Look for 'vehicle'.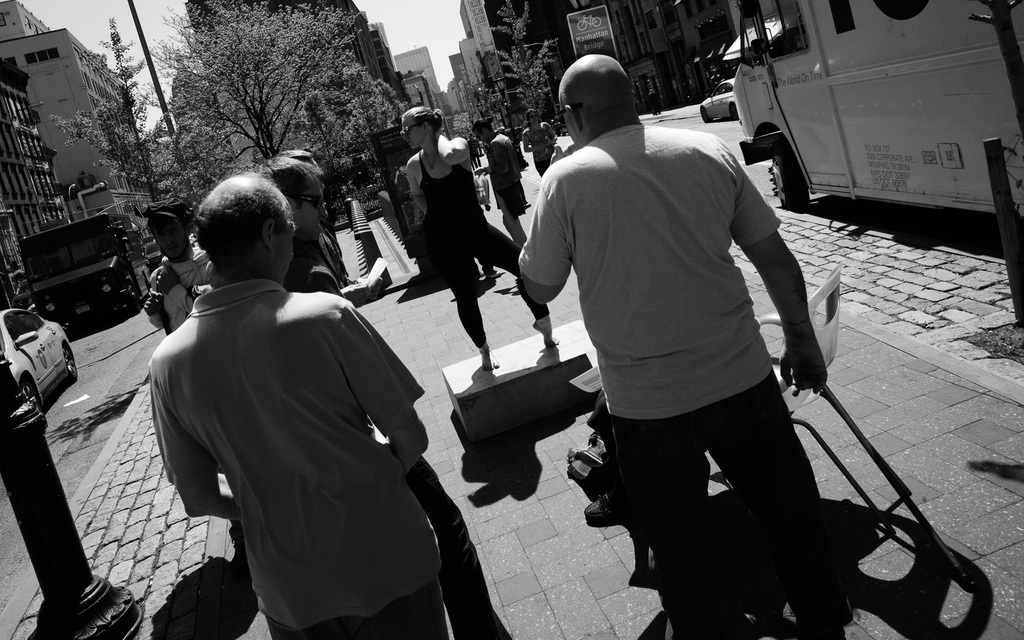
Found: left=698, top=75, right=738, bottom=122.
